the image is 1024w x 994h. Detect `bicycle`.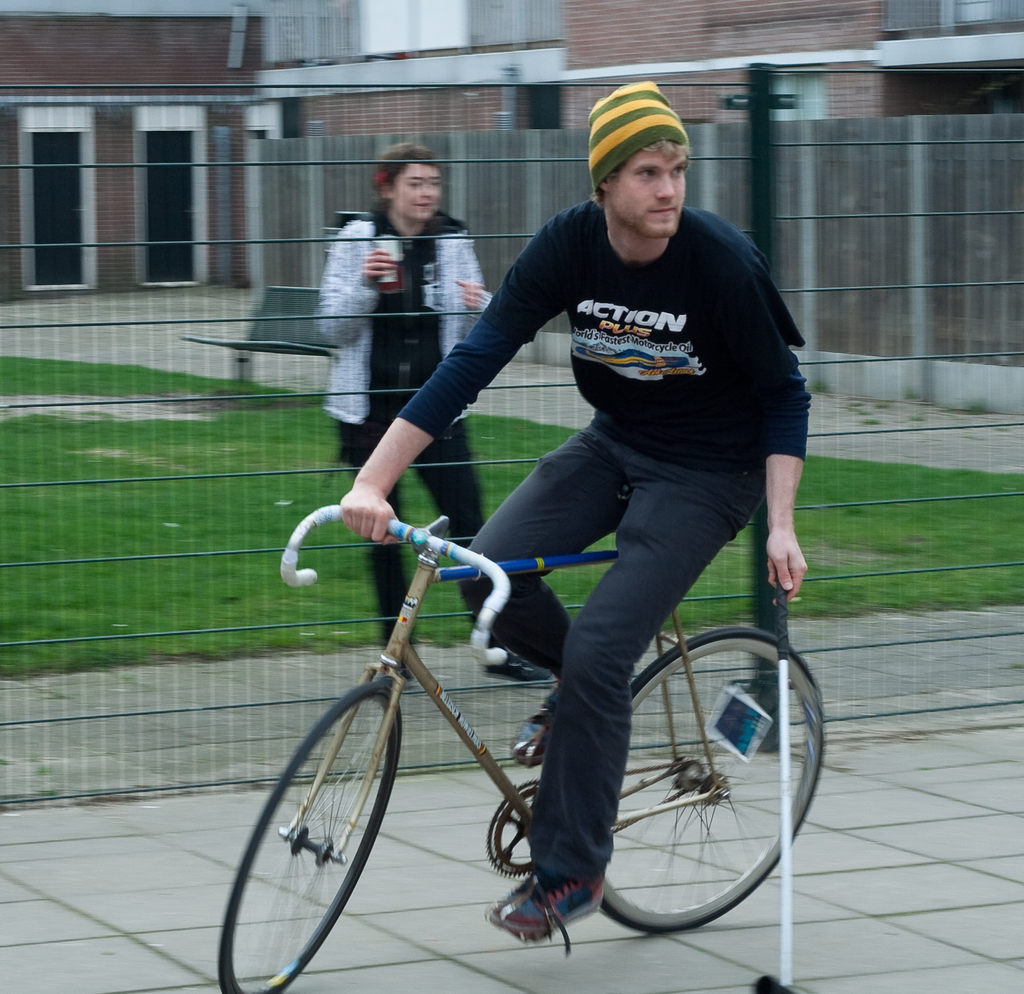
Detection: Rect(248, 449, 844, 982).
